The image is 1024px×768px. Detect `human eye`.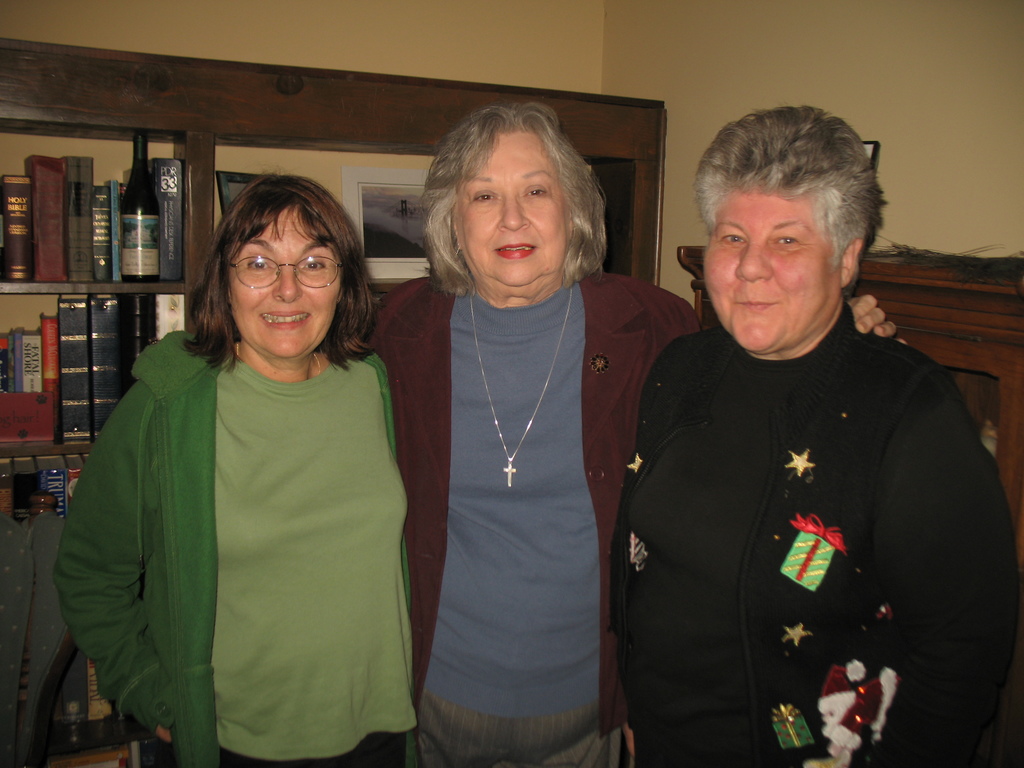
Detection: left=524, top=186, right=552, bottom=202.
